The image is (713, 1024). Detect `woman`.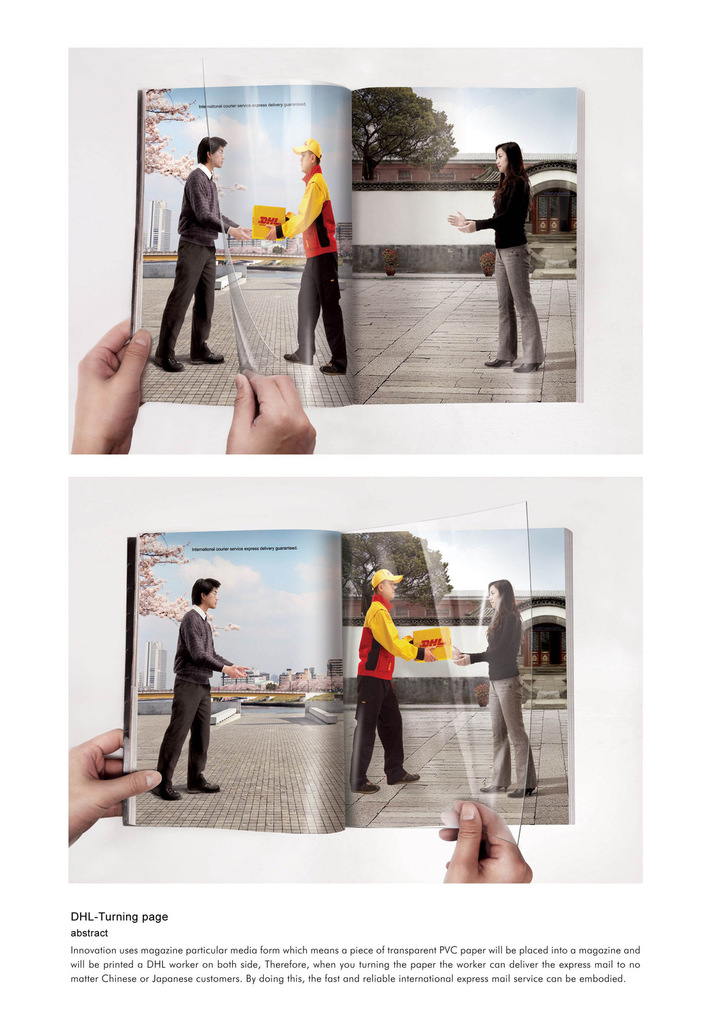
Detection: [left=452, top=577, right=534, bottom=796].
